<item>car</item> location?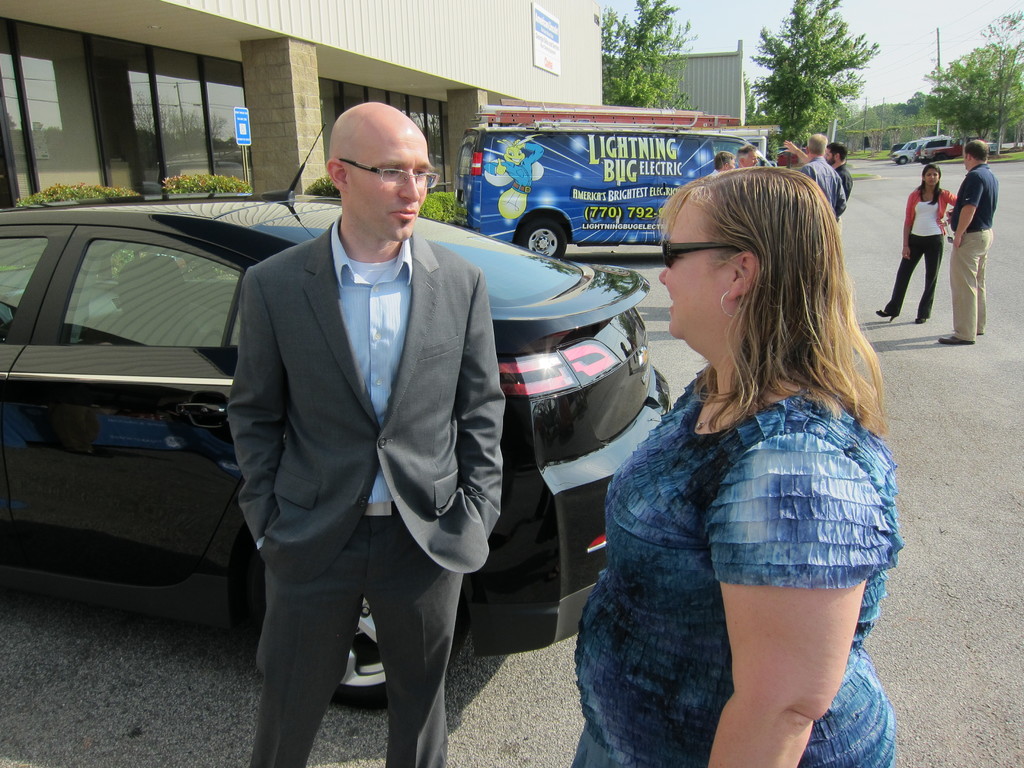
<region>773, 147, 808, 163</region>
